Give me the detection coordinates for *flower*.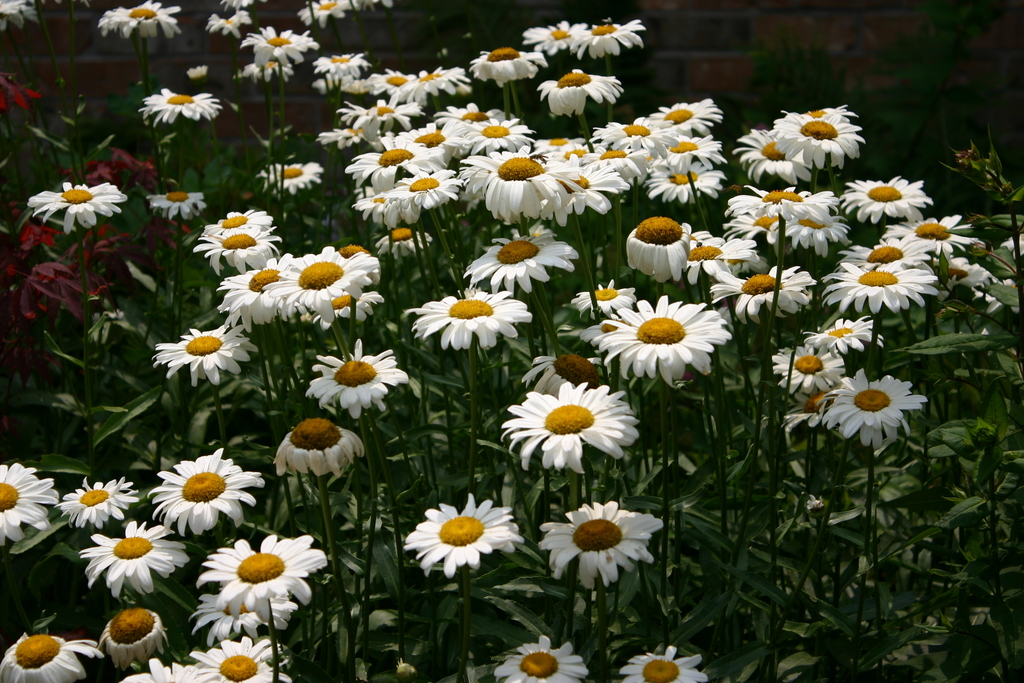
{"x1": 31, "y1": 170, "x2": 125, "y2": 228}.
